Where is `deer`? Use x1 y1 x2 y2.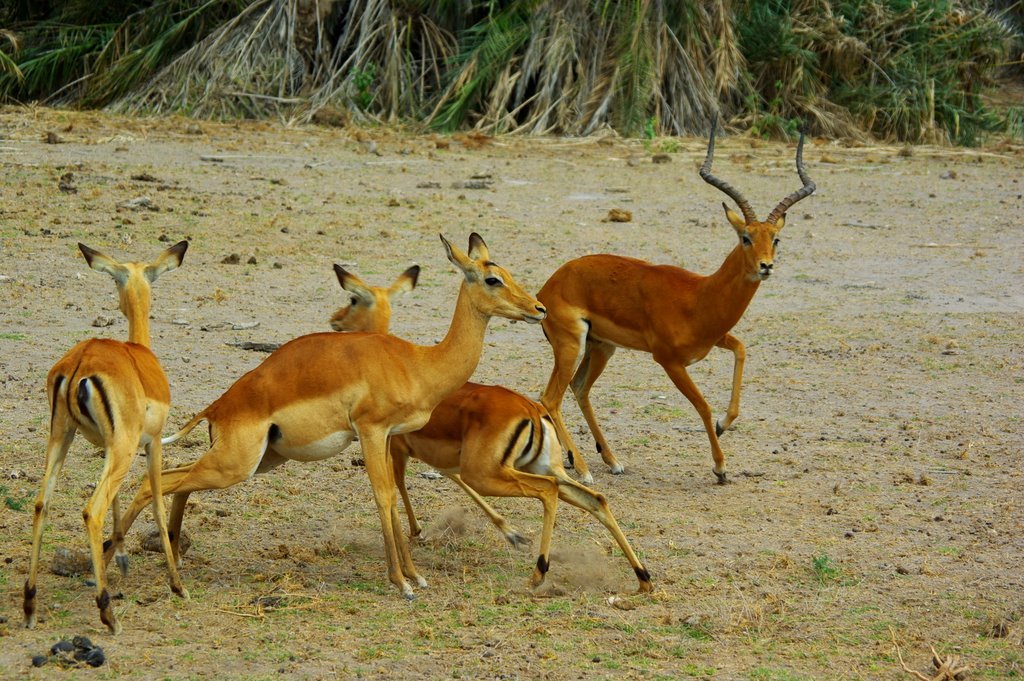
23 242 196 634.
